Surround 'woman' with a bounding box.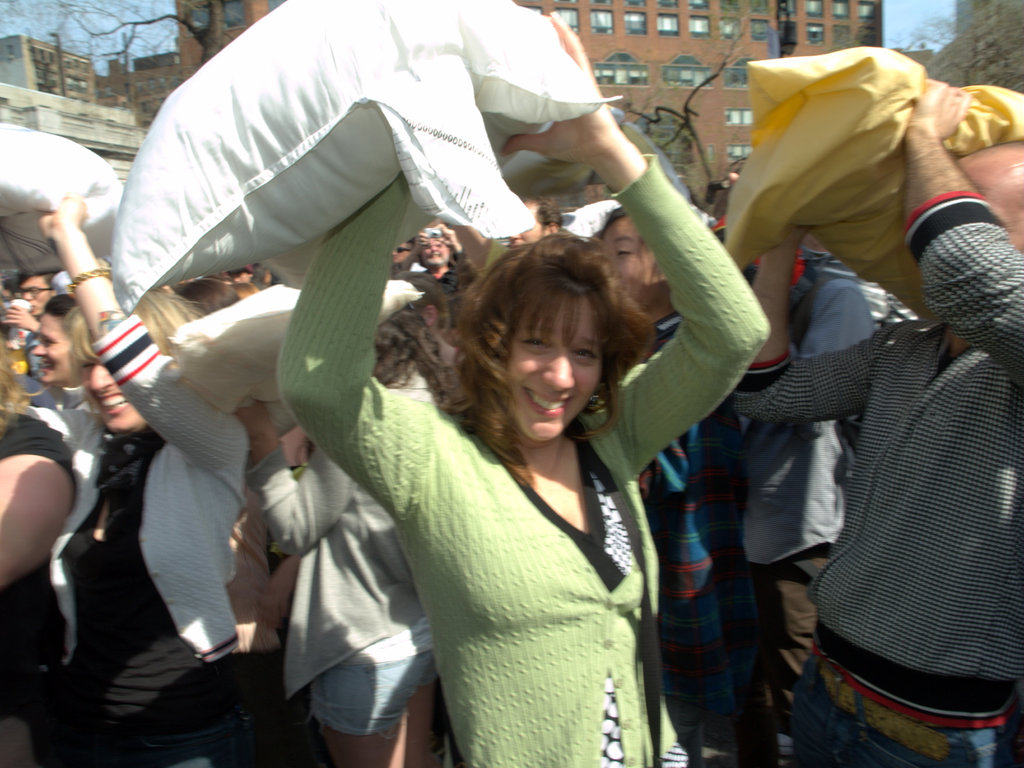
40, 192, 252, 767.
